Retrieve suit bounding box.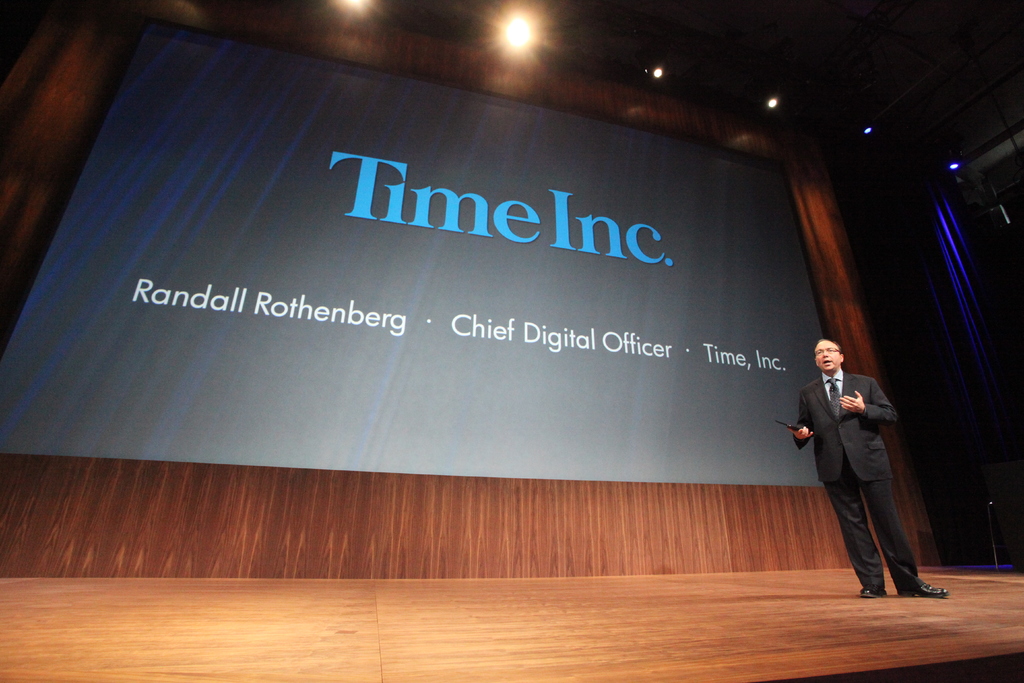
Bounding box: region(801, 353, 921, 594).
